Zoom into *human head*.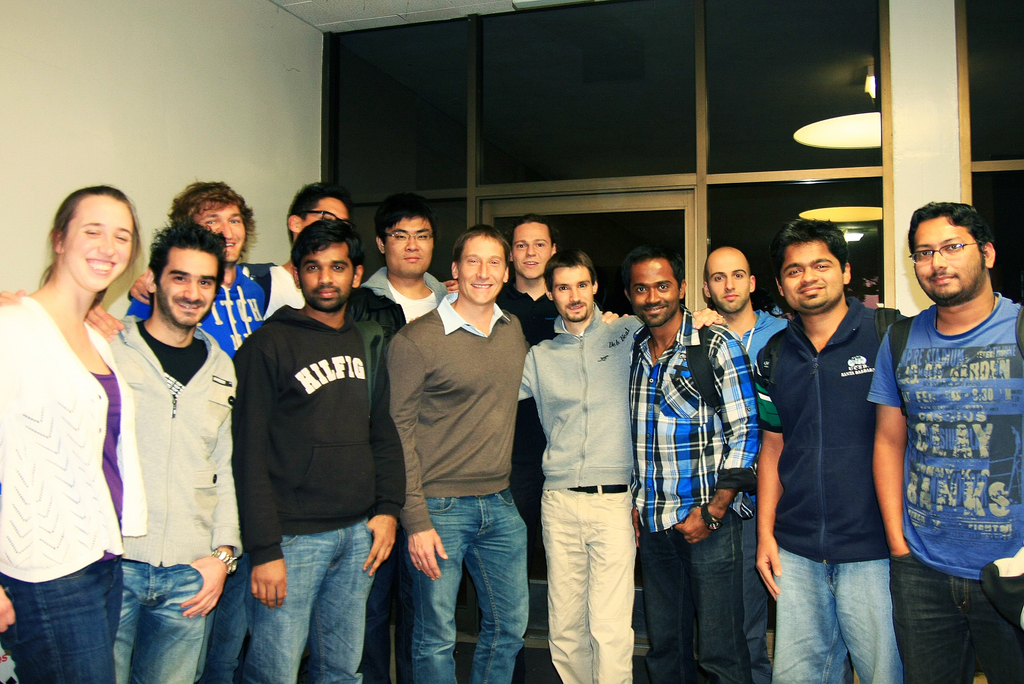
Zoom target: x1=624 y1=247 x2=687 y2=326.
